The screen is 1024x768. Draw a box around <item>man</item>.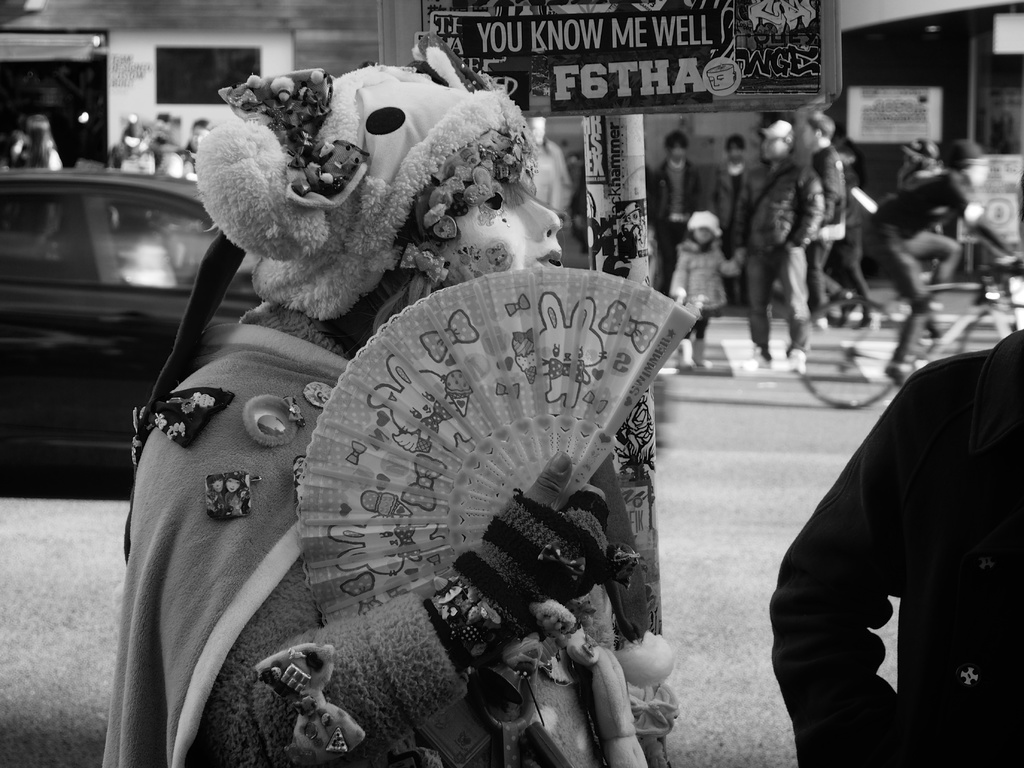
BBox(719, 118, 828, 391).
